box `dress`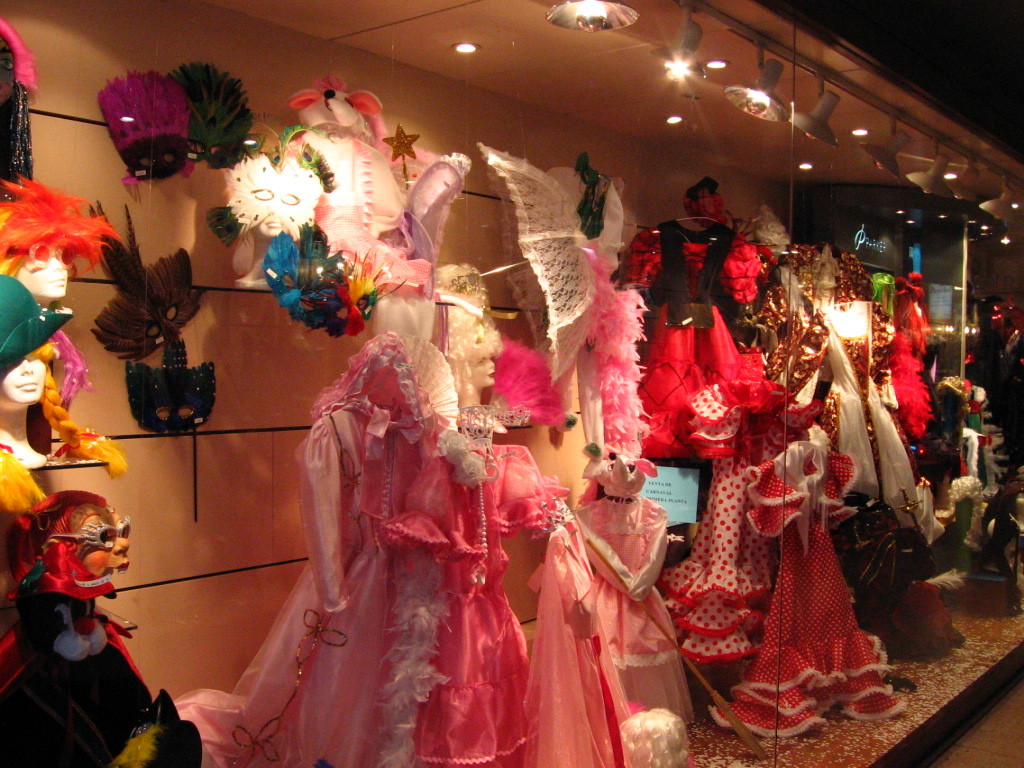
Rect(173, 123, 536, 767)
